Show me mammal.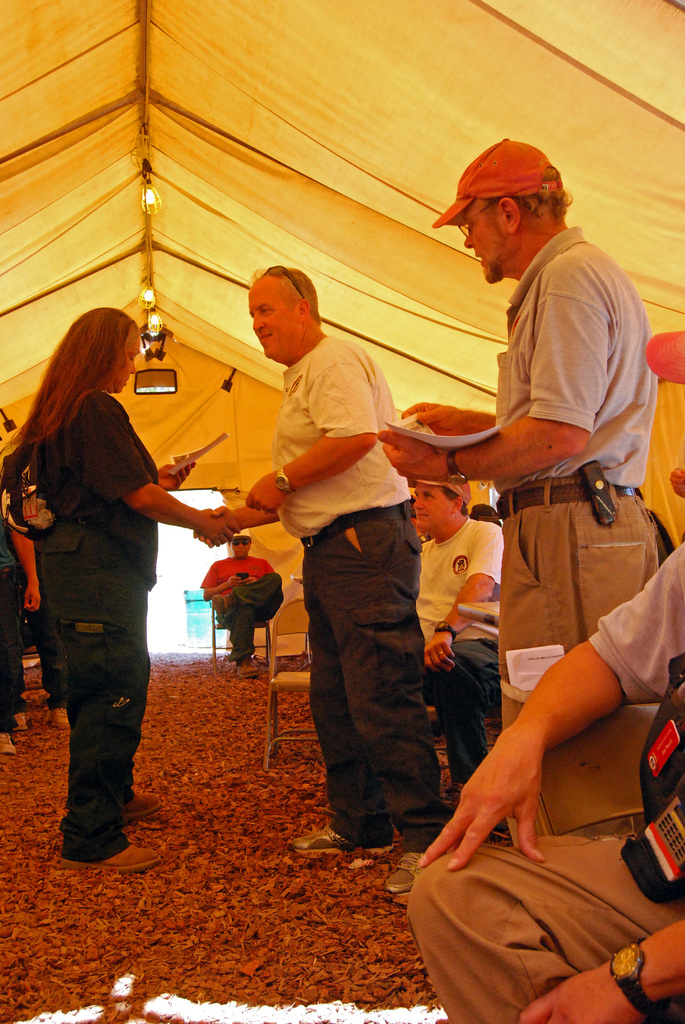
mammal is here: x1=0 y1=512 x2=40 y2=751.
